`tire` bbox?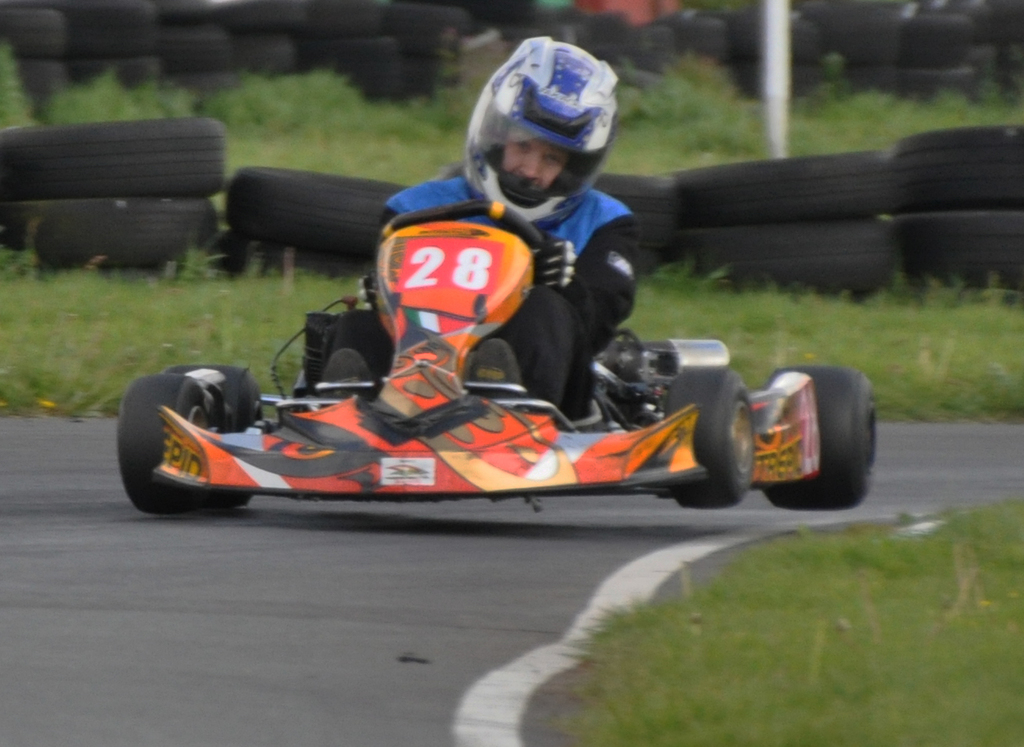
0, 197, 234, 268
